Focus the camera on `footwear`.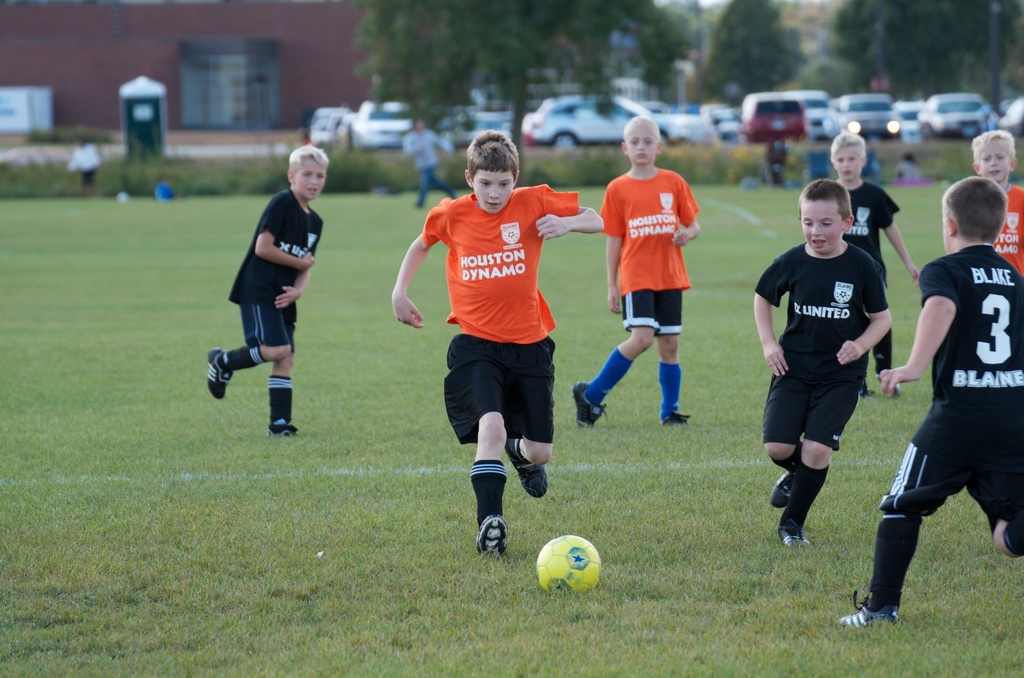
Focus region: 781 523 810 546.
